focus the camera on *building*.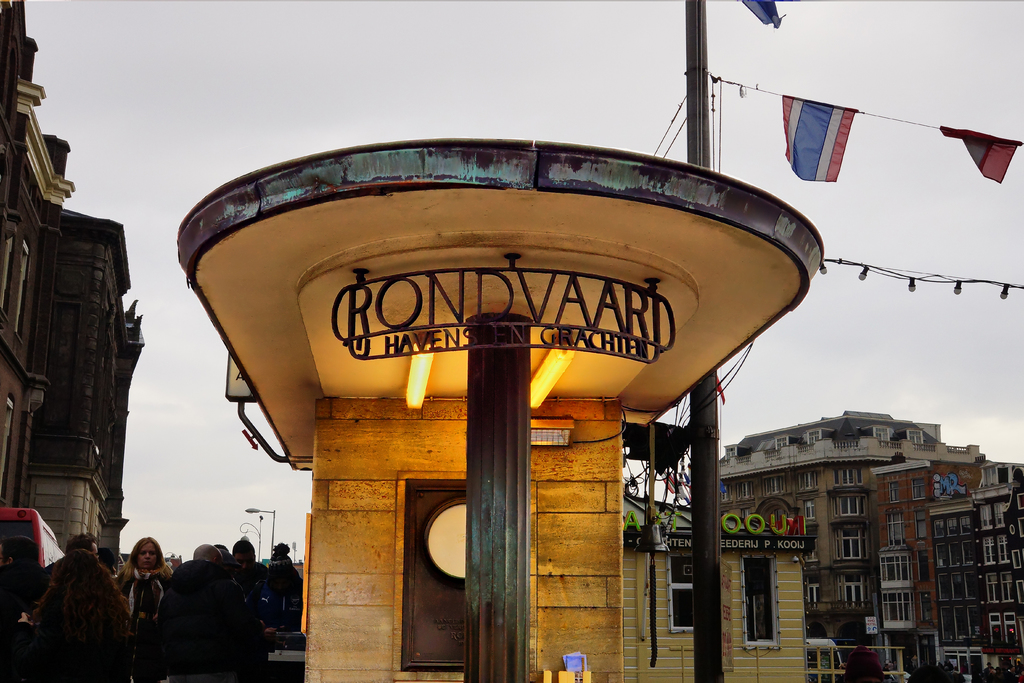
Focus region: <box>870,459,982,668</box>.
